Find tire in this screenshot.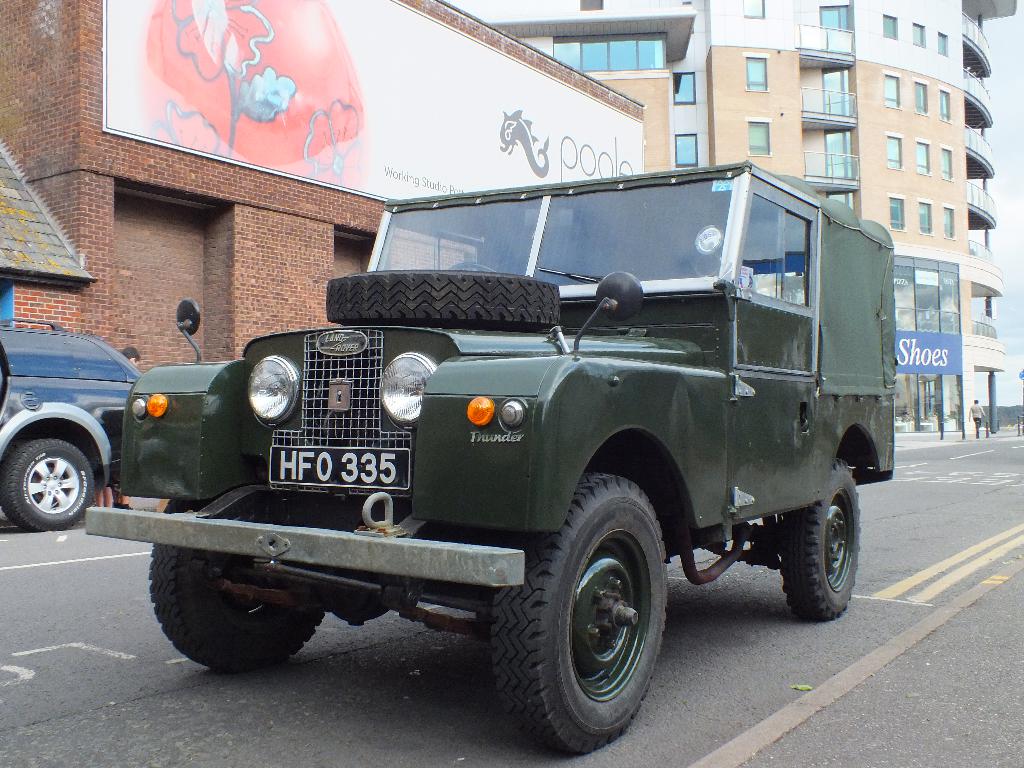
The bounding box for tire is crop(149, 541, 324, 672).
